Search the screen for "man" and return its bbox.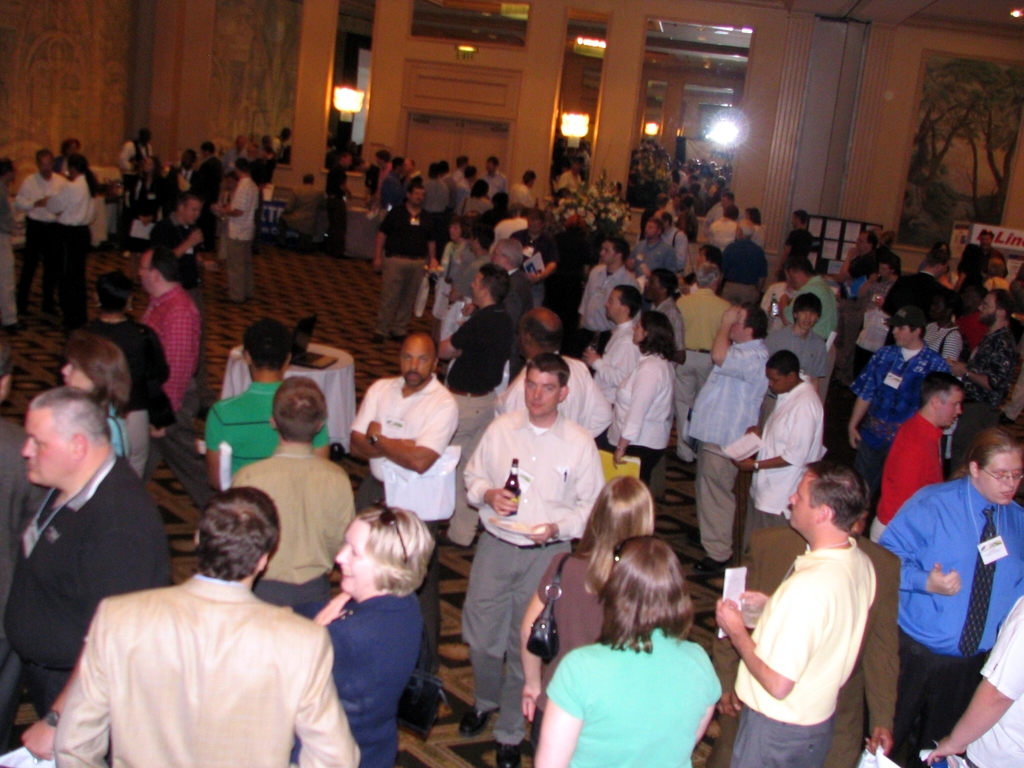
Found: pyautogui.locateOnScreen(740, 342, 828, 586).
